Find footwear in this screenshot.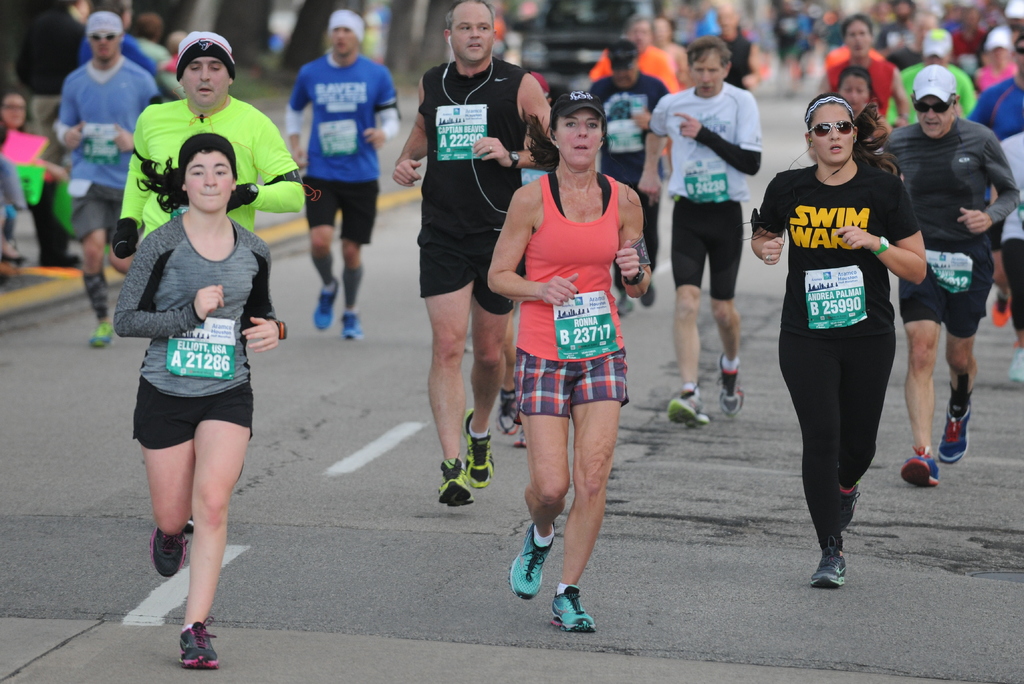
The bounding box for footwear is 620, 292, 636, 316.
